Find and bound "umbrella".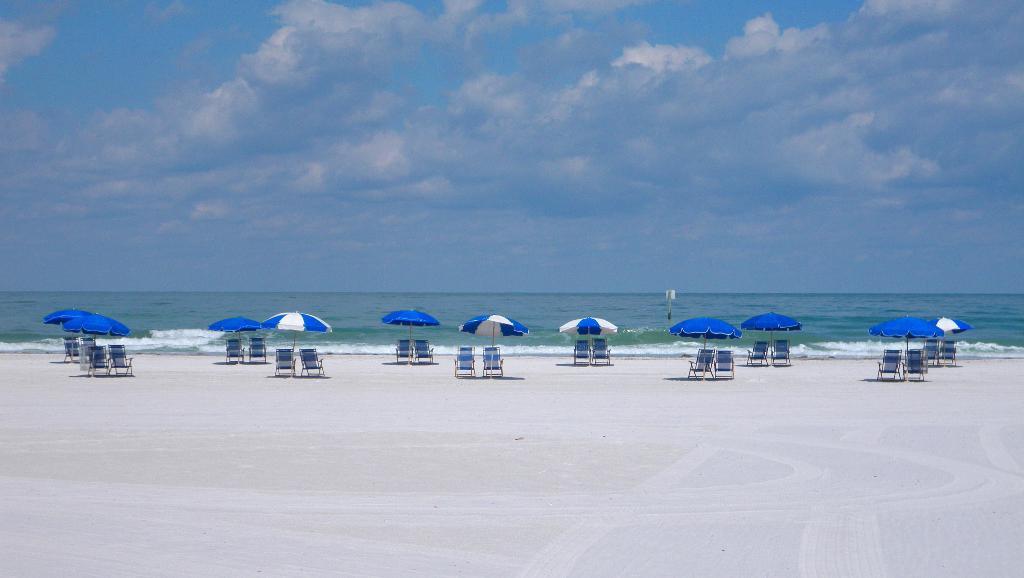
Bound: x1=927, y1=313, x2=973, y2=367.
